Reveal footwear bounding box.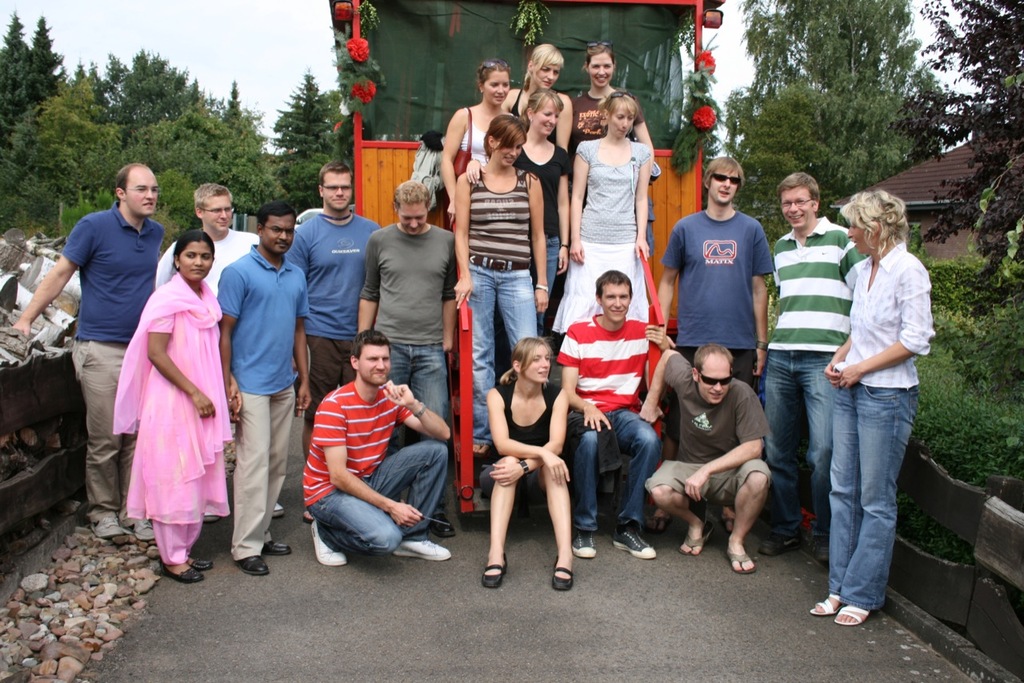
Revealed: rect(809, 586, 846, 621).
